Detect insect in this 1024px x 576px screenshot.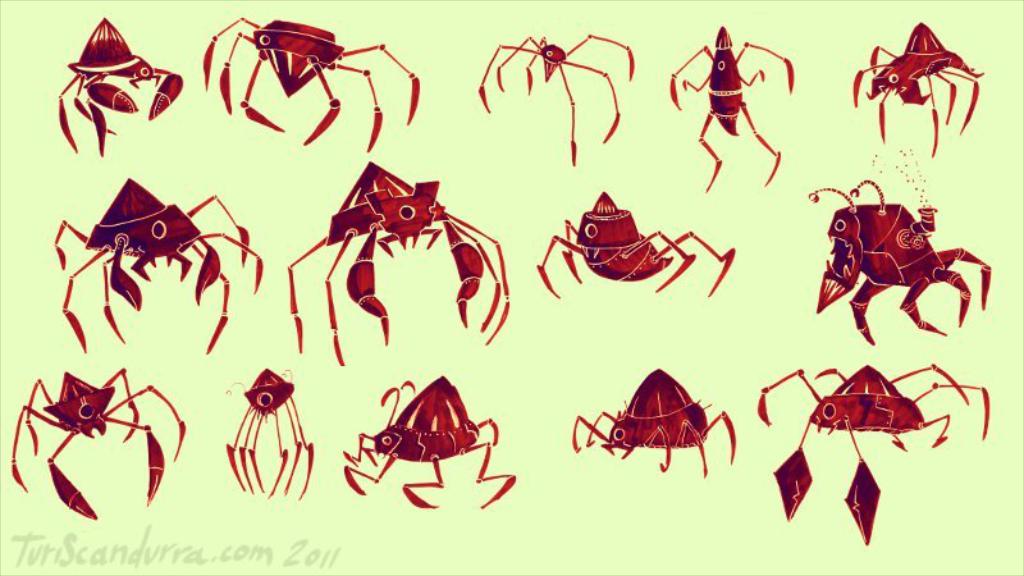
Detection: {"left": 668, "top": 26, "right": 795, "bottom": 193}.
